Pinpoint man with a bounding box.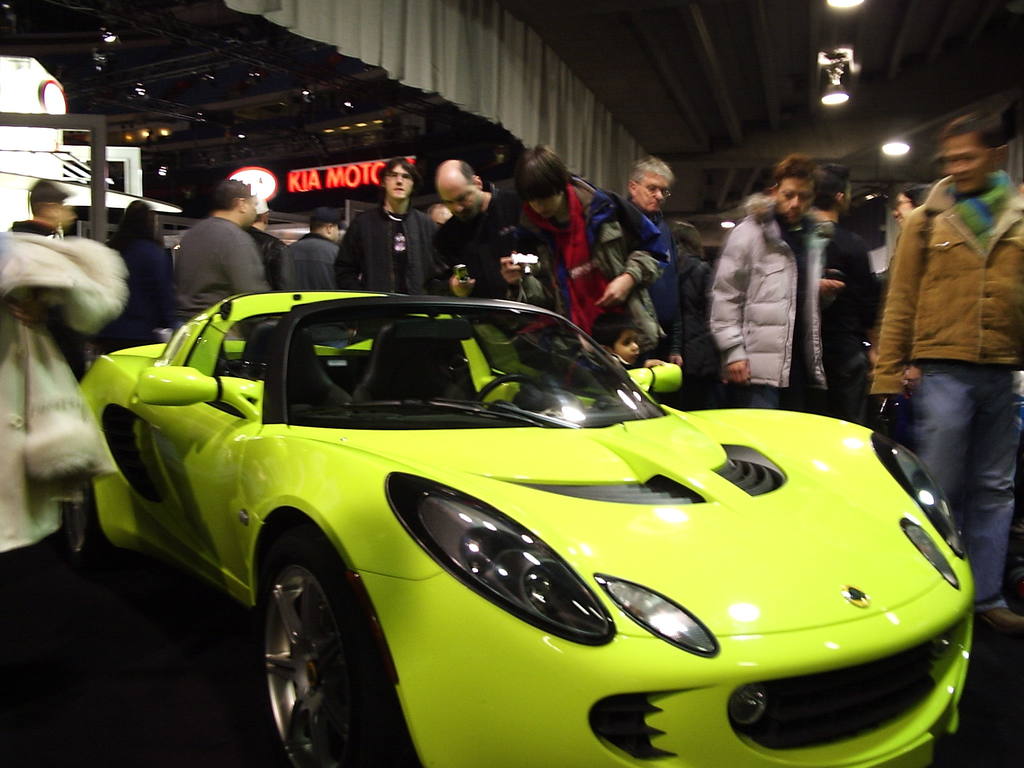
pyautogui.locateOnScreen(276, 212, 341, 300).
